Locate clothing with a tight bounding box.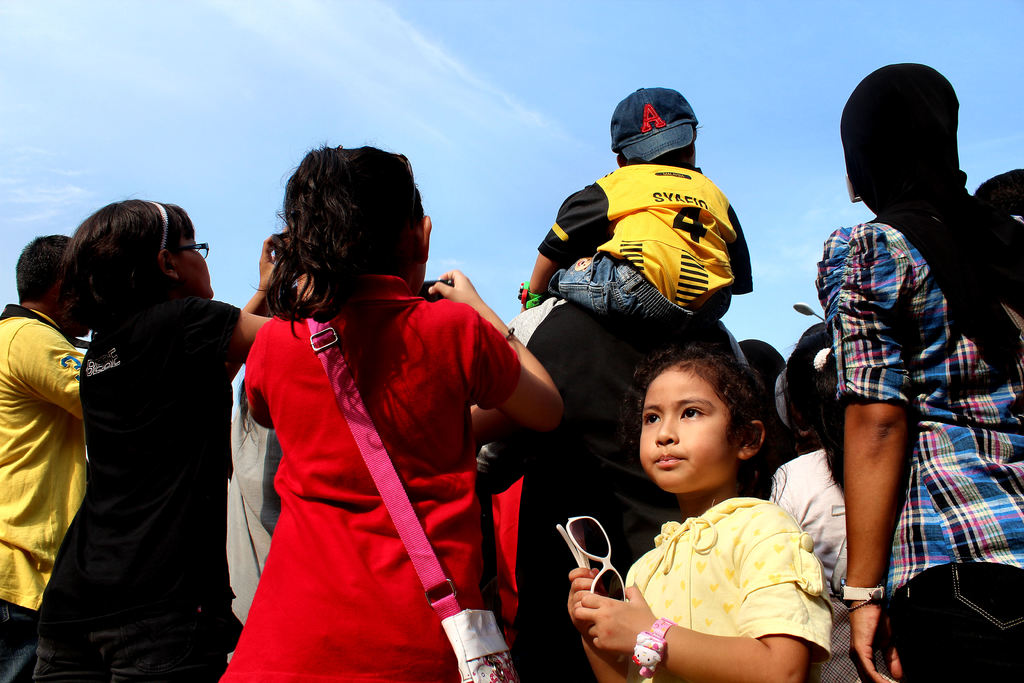
pyautogui.locateOnScreen(34, 286, 239, 680).
